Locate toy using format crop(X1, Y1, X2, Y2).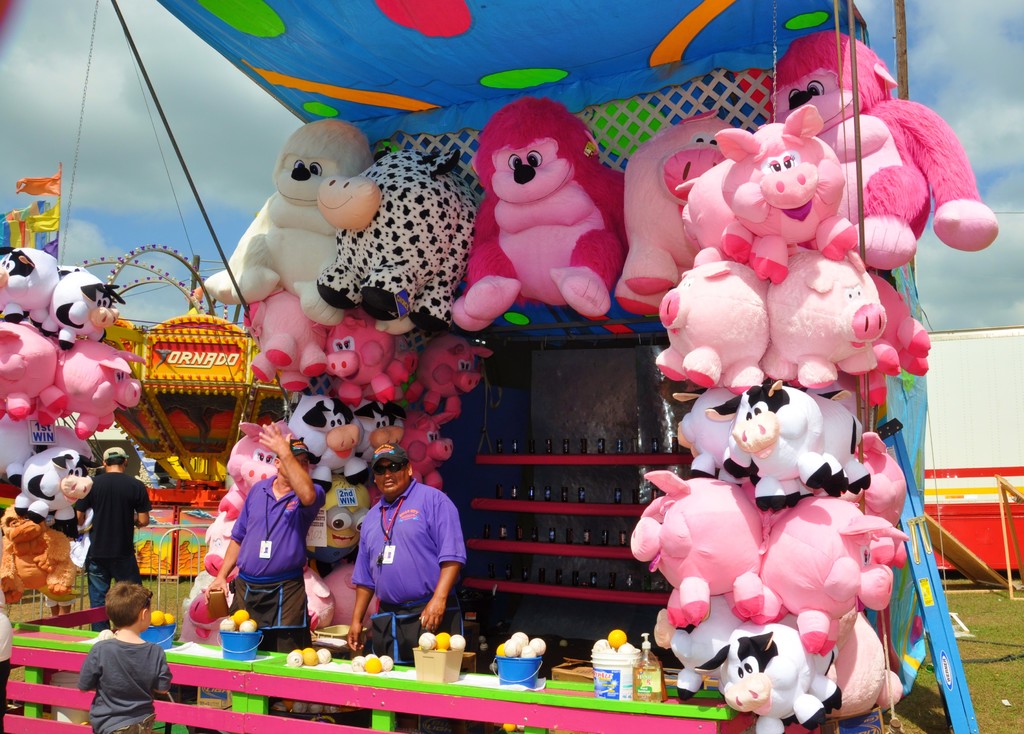
crop(0, 247, 54, 324).
